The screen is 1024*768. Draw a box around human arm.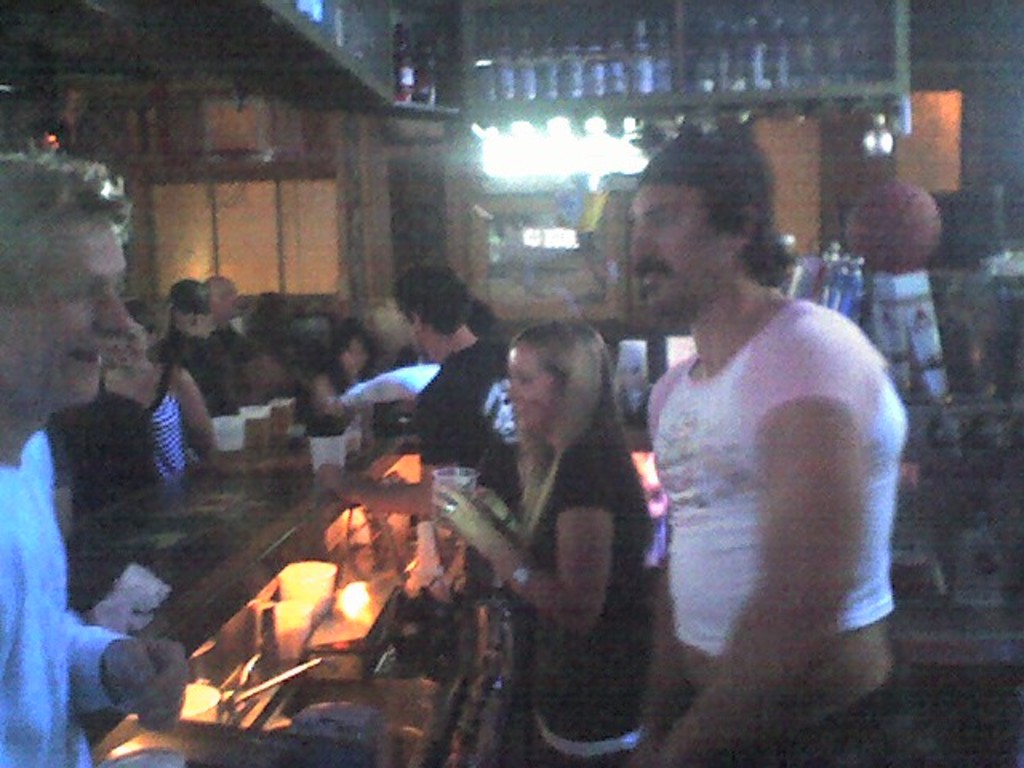
x1=632, y1=358, x2=720, y2=766.
